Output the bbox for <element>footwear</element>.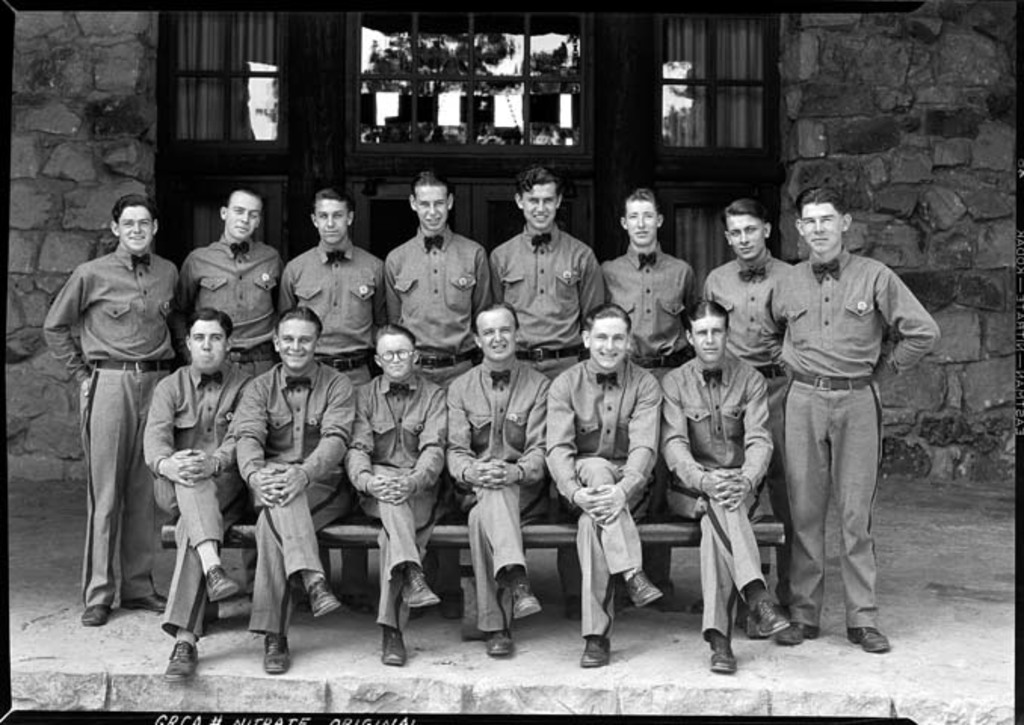
BBox(208, 566, 246, 603).
